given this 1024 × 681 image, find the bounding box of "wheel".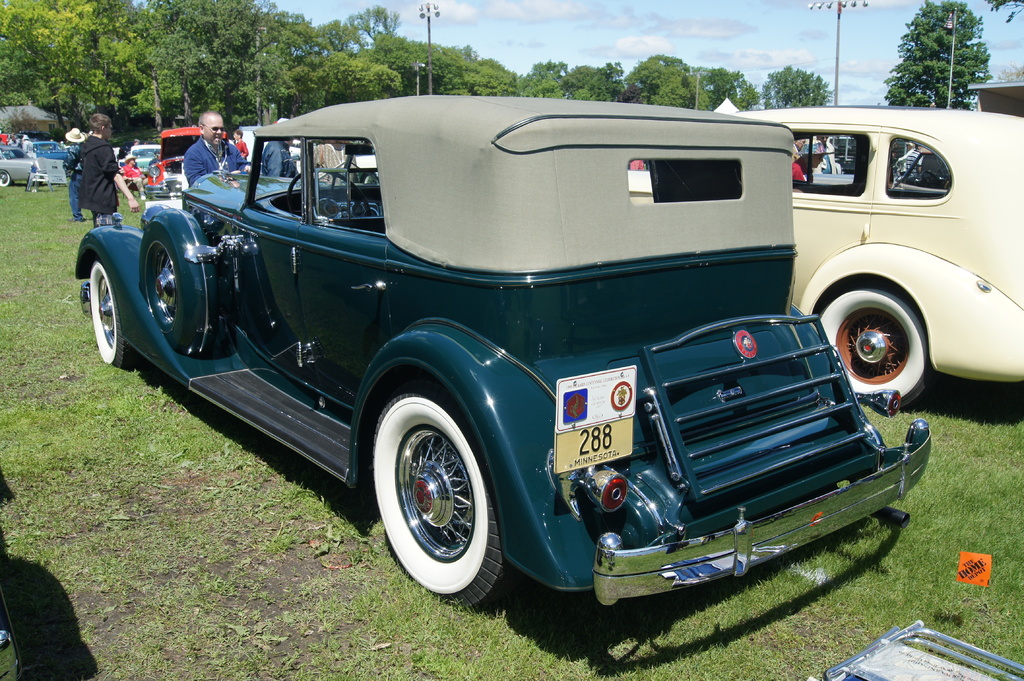
region(86, 260, 125, 371).
